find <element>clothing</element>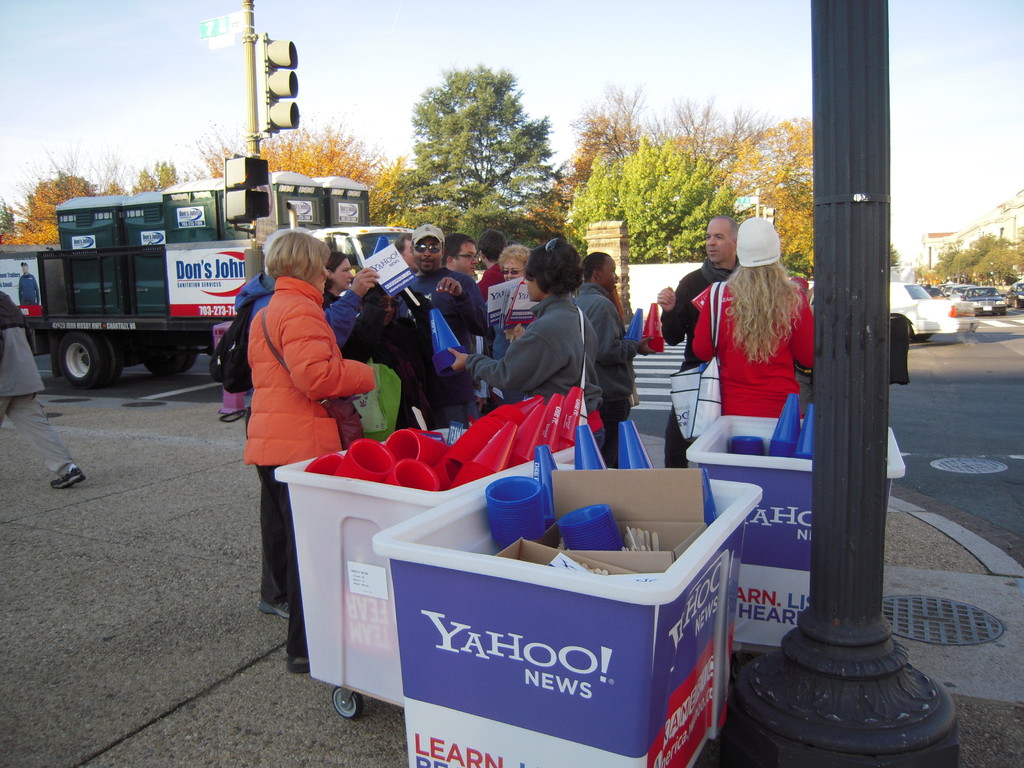
[left=796, top=362, right=815, bottom=417]
